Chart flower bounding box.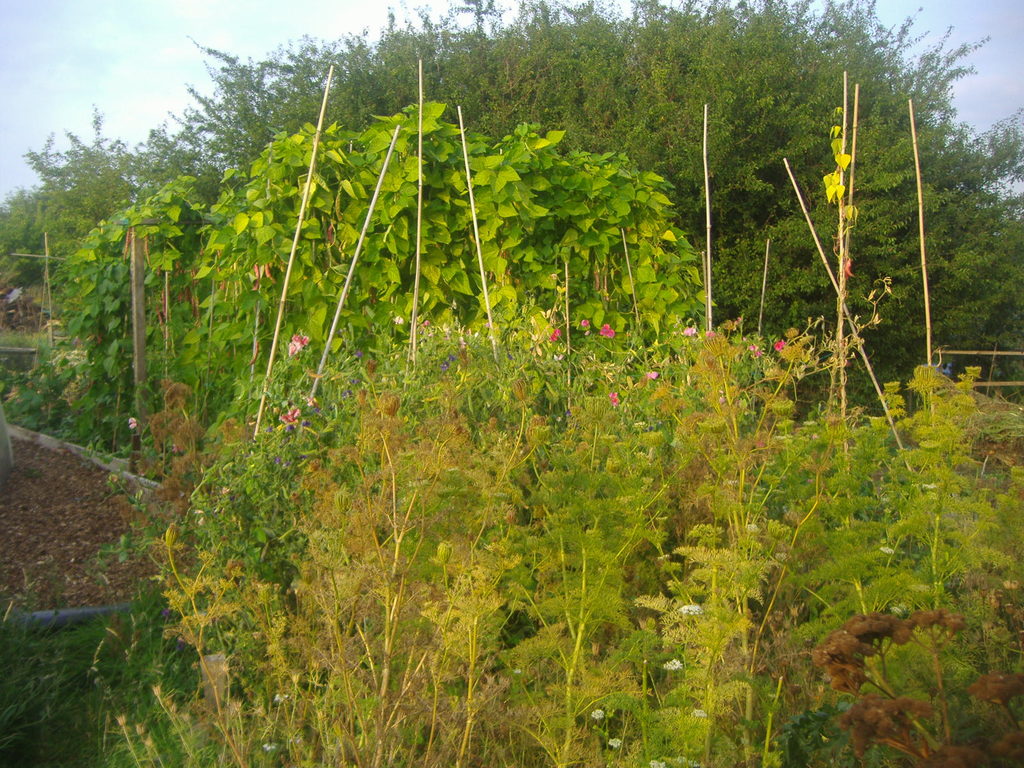
Charted: 590:704:606:721.
